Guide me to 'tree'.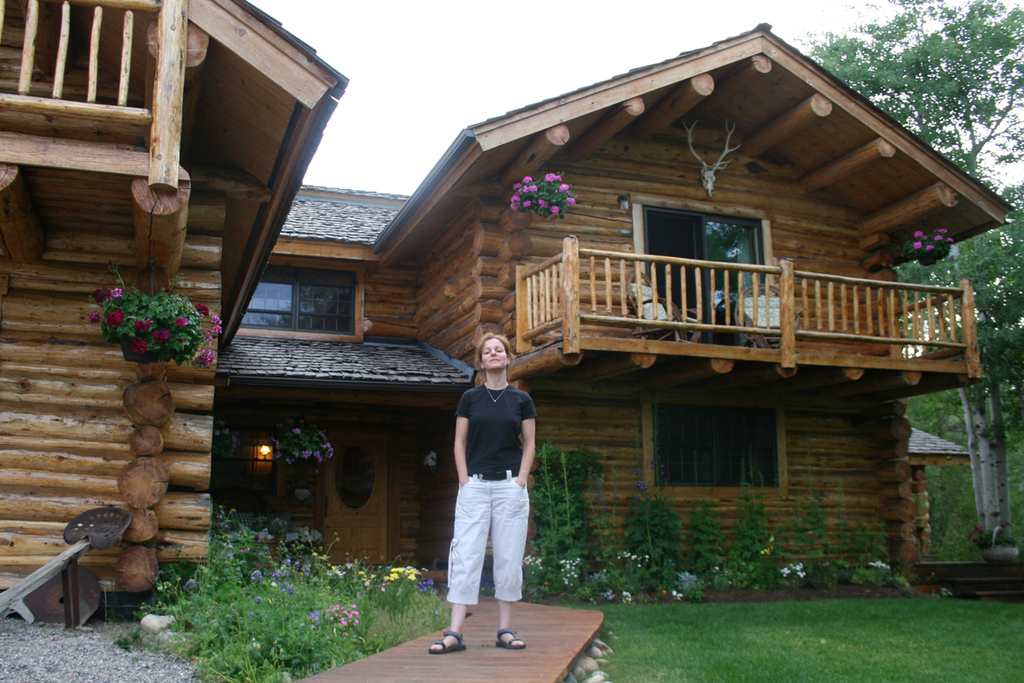
Guidance: (x1=788, y1=0, x2=1023, y2=541).
